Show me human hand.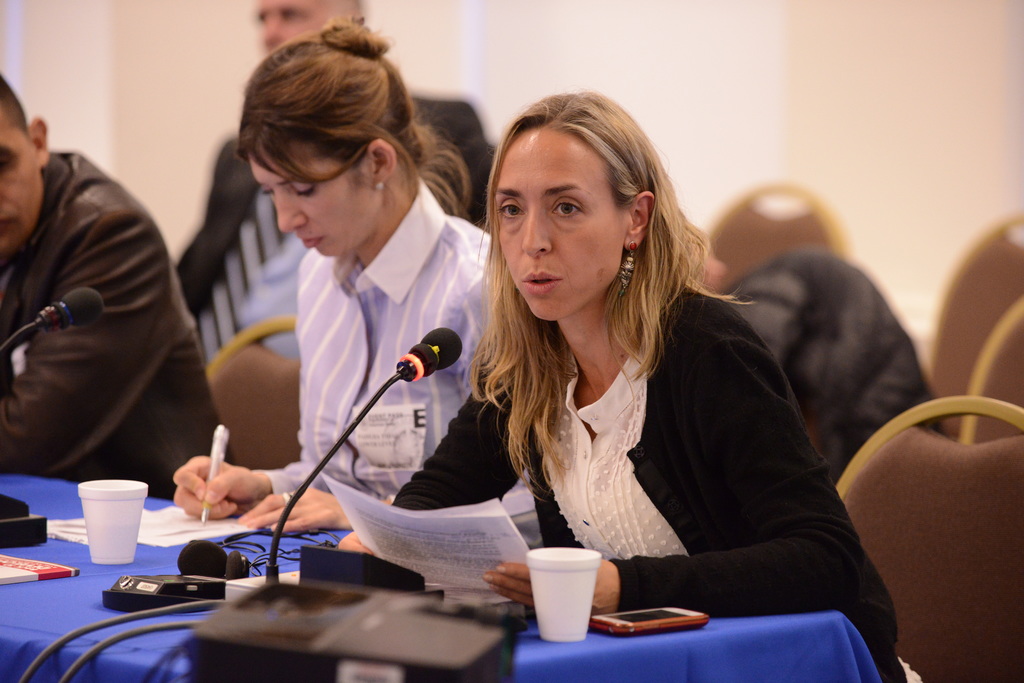
human hand is here: locate(486, 558, 617, 618).
